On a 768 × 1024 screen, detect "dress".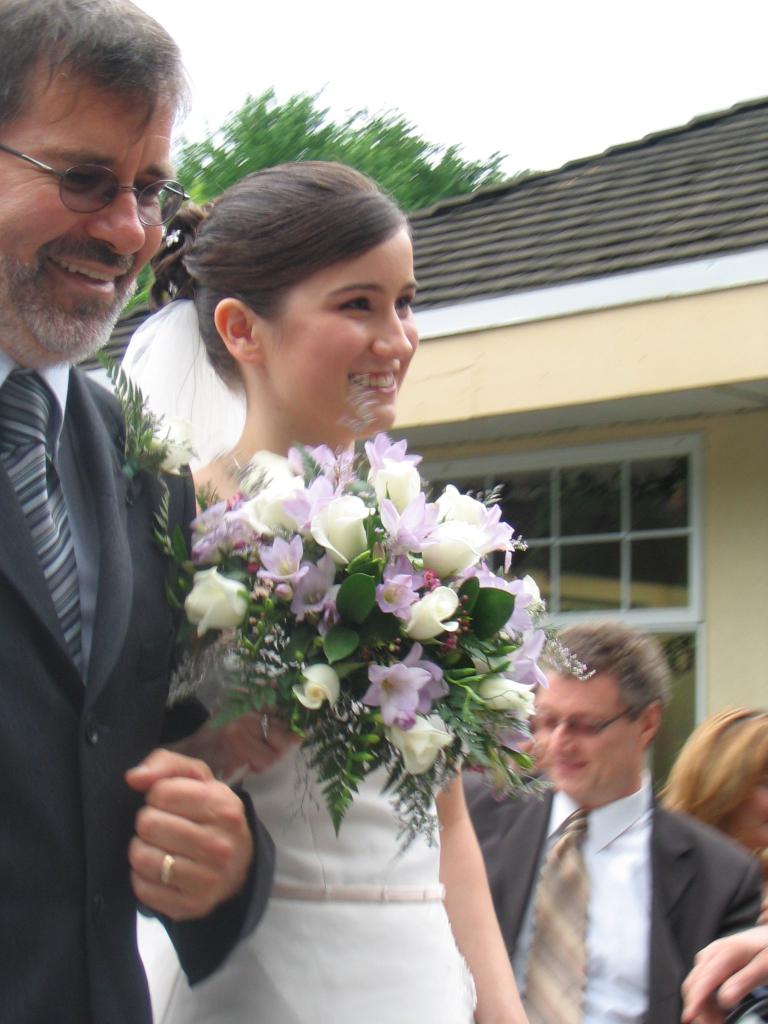
[x1=135, y1=732, x2=474, y2=1023].
